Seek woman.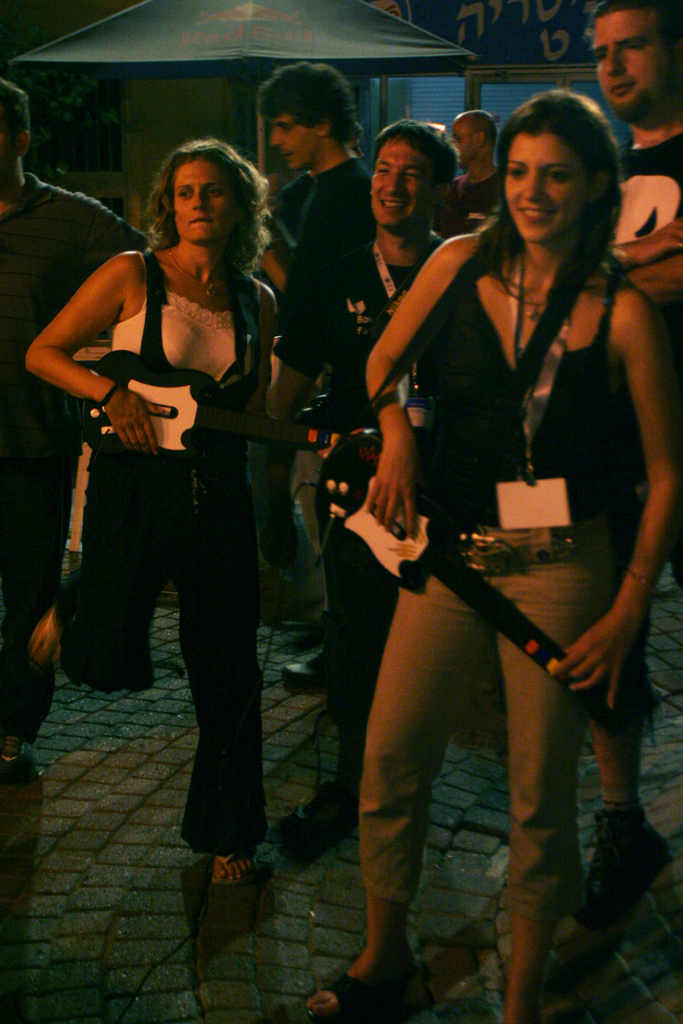
l=24, t=139, r=273, b=884.
